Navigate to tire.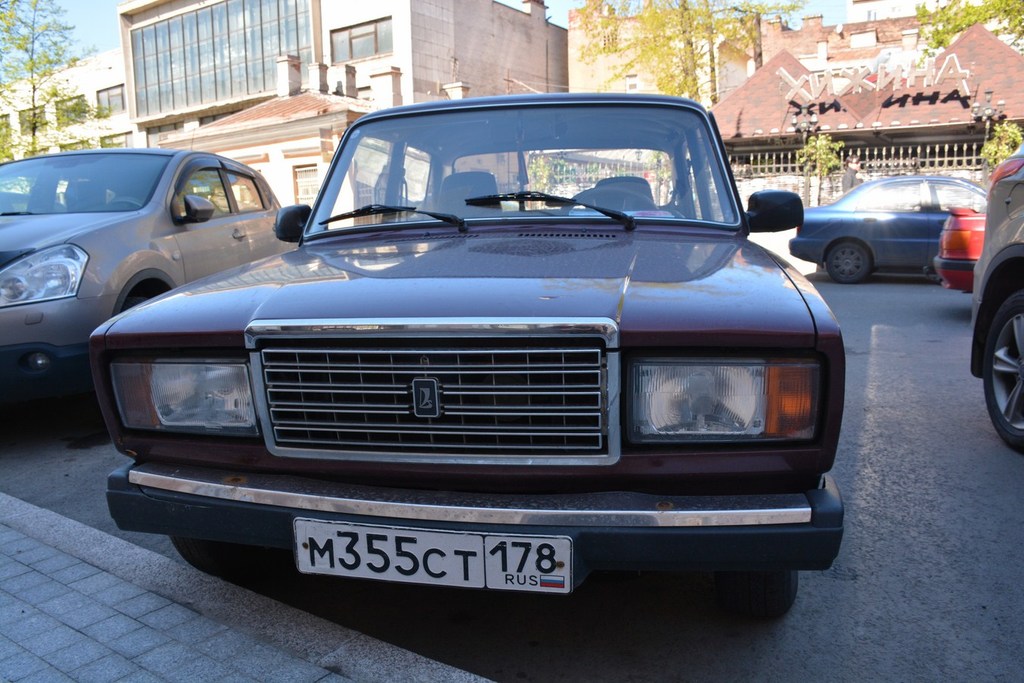
Navigation target: [171, 533, 244, 568].
